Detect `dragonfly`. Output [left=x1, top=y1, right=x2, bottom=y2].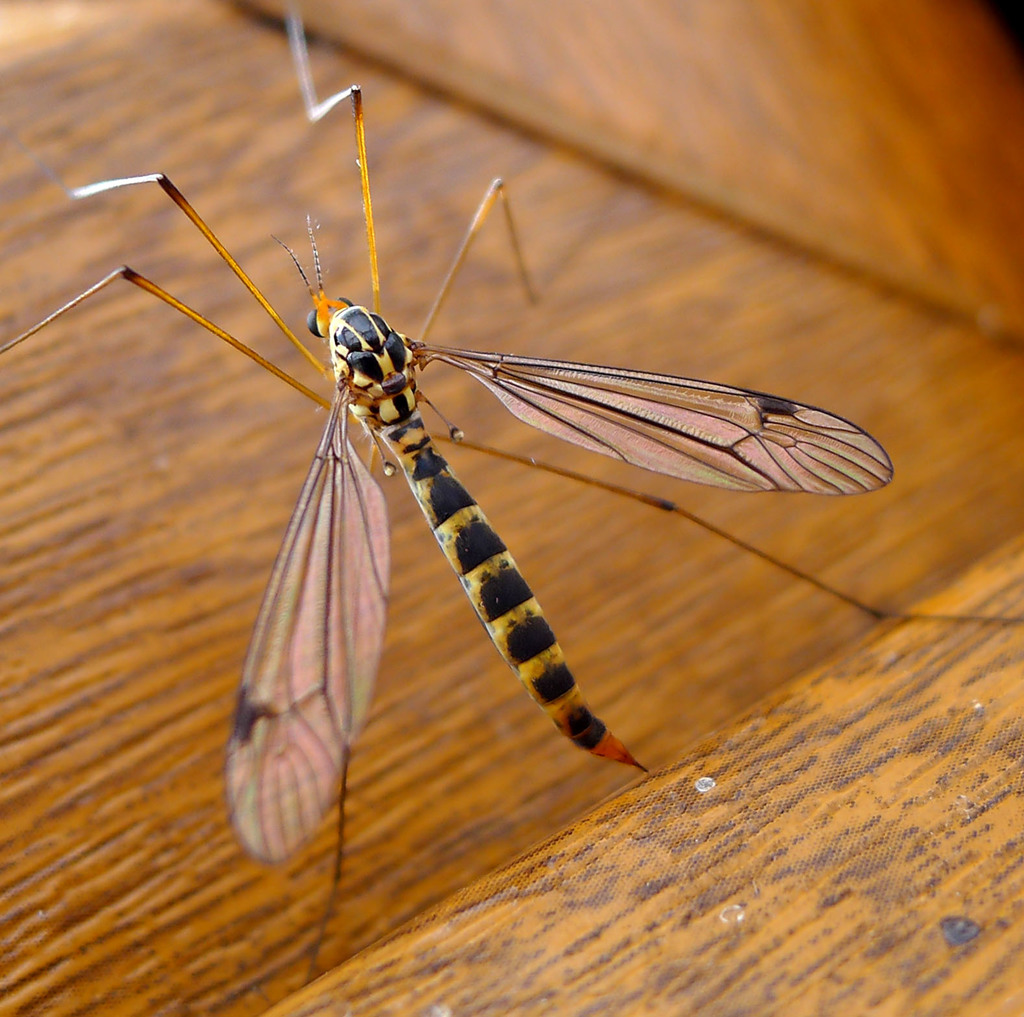
[left=1, top=1, right=899, bottom=870].
